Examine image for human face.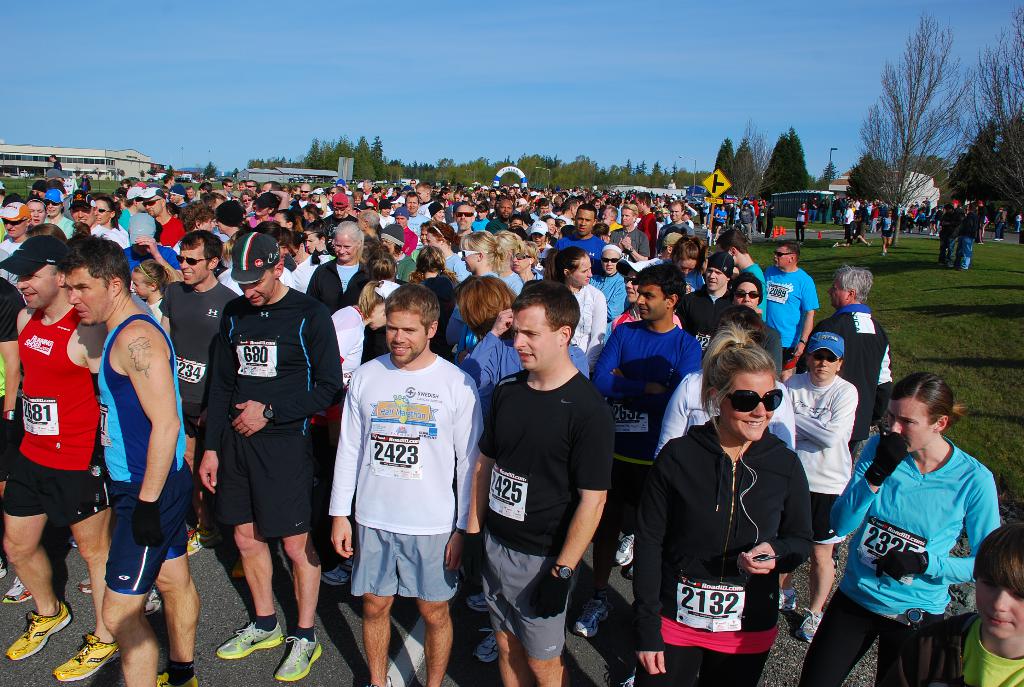
Examination result: (left=807, top=350, right=840, bottom=377).
